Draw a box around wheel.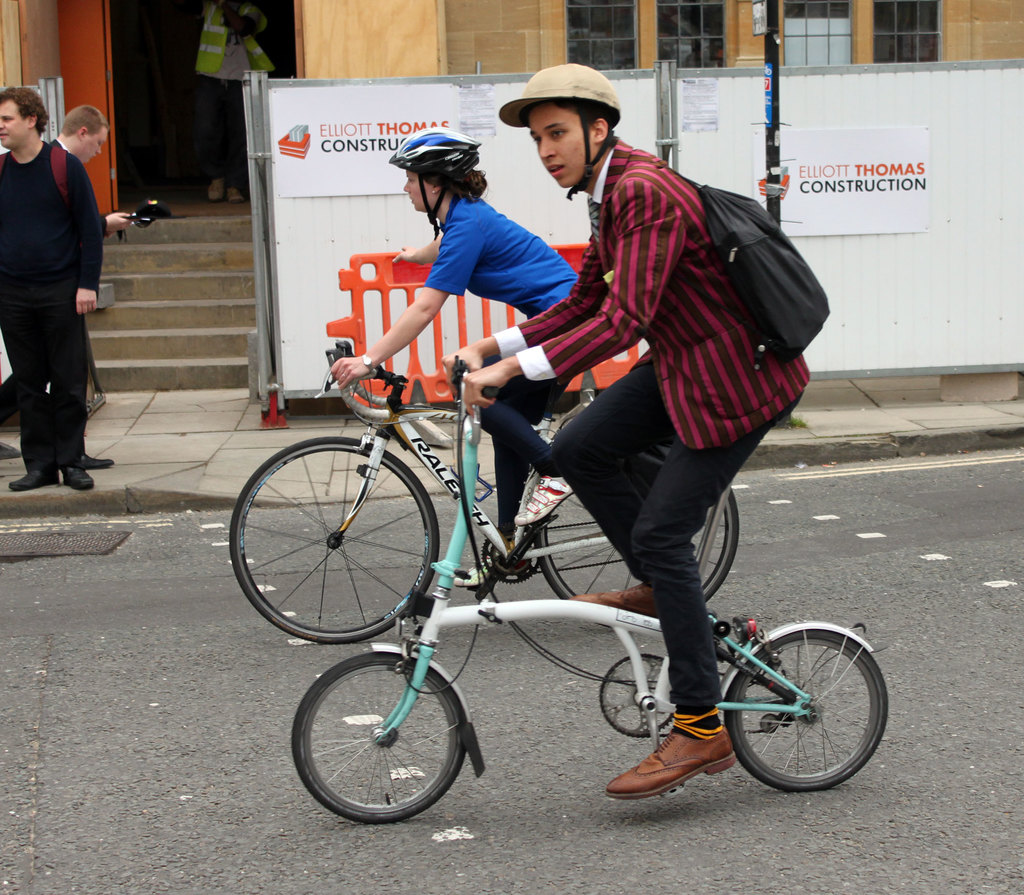
region(228, 438, 439, 644).
